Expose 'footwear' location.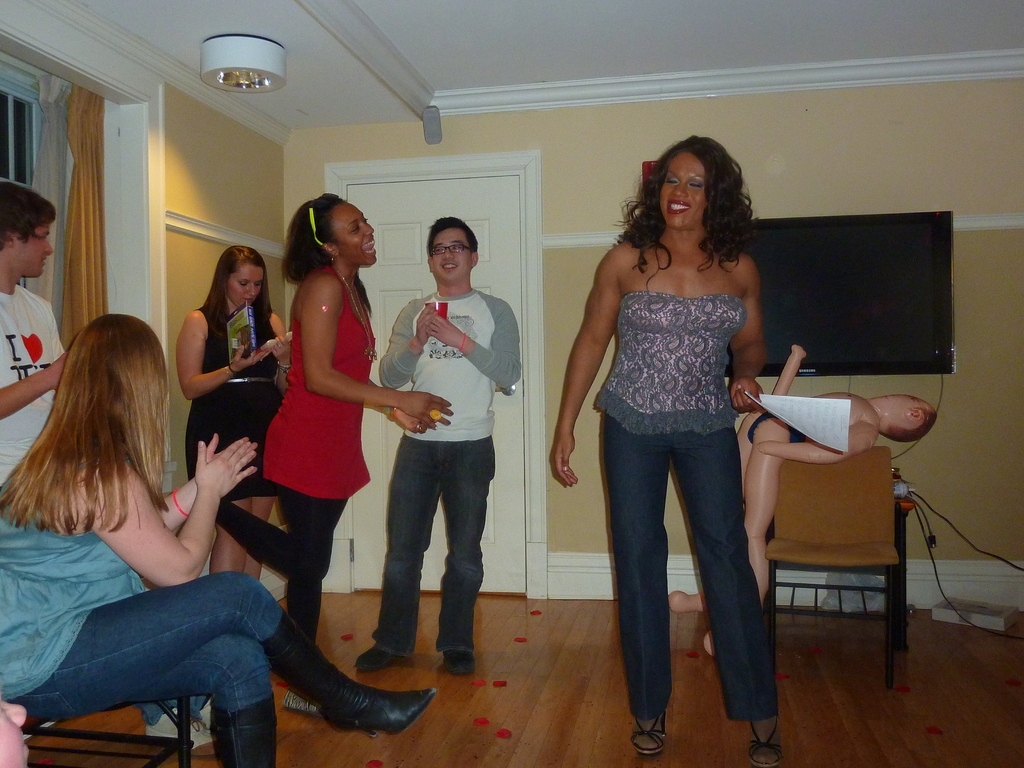
Exposed at (749, 716, 781, 767).
